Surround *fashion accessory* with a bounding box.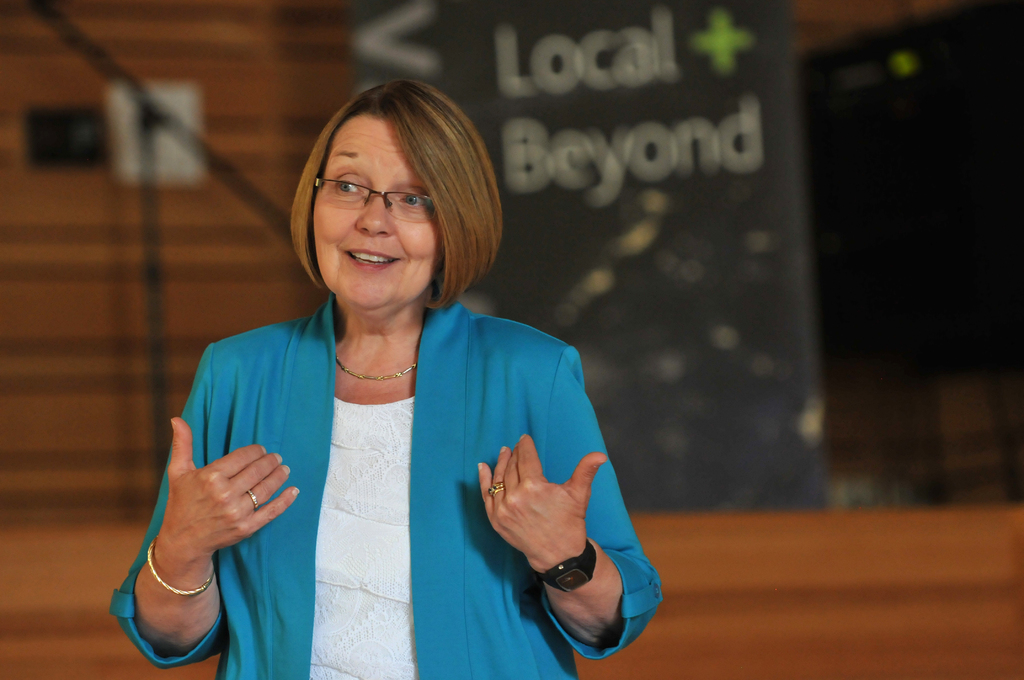
BBox(312, 170, 435, 222).
